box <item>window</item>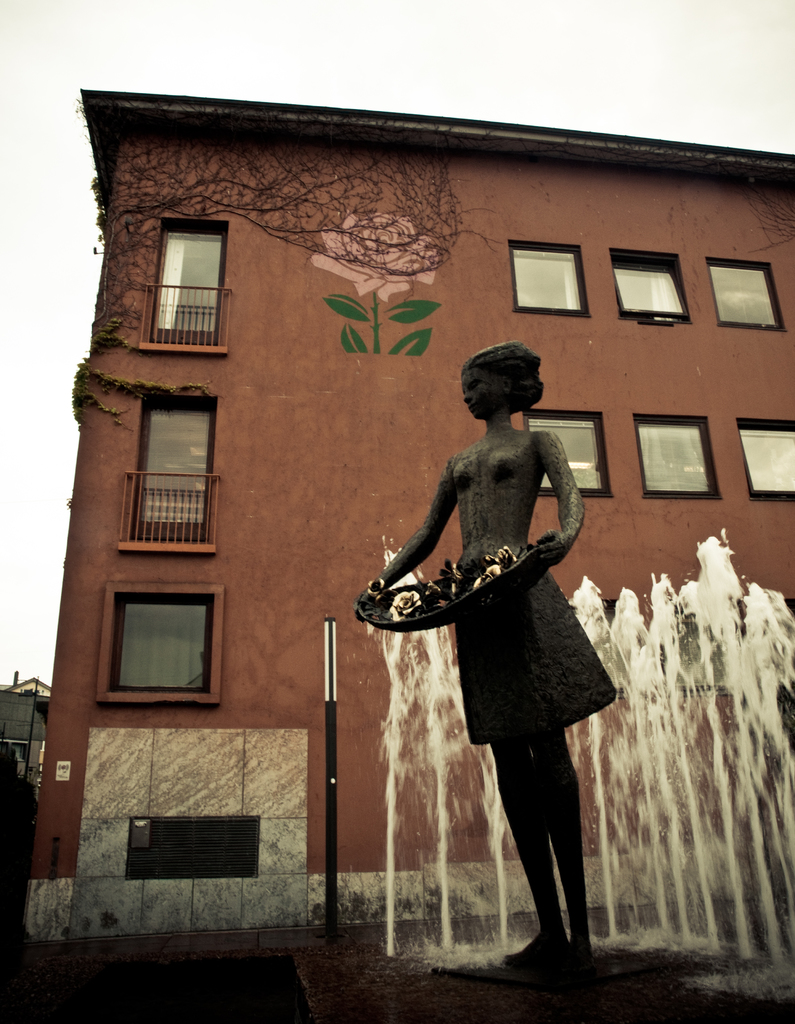
(left=512, top=245, right=584, bottom=314)
